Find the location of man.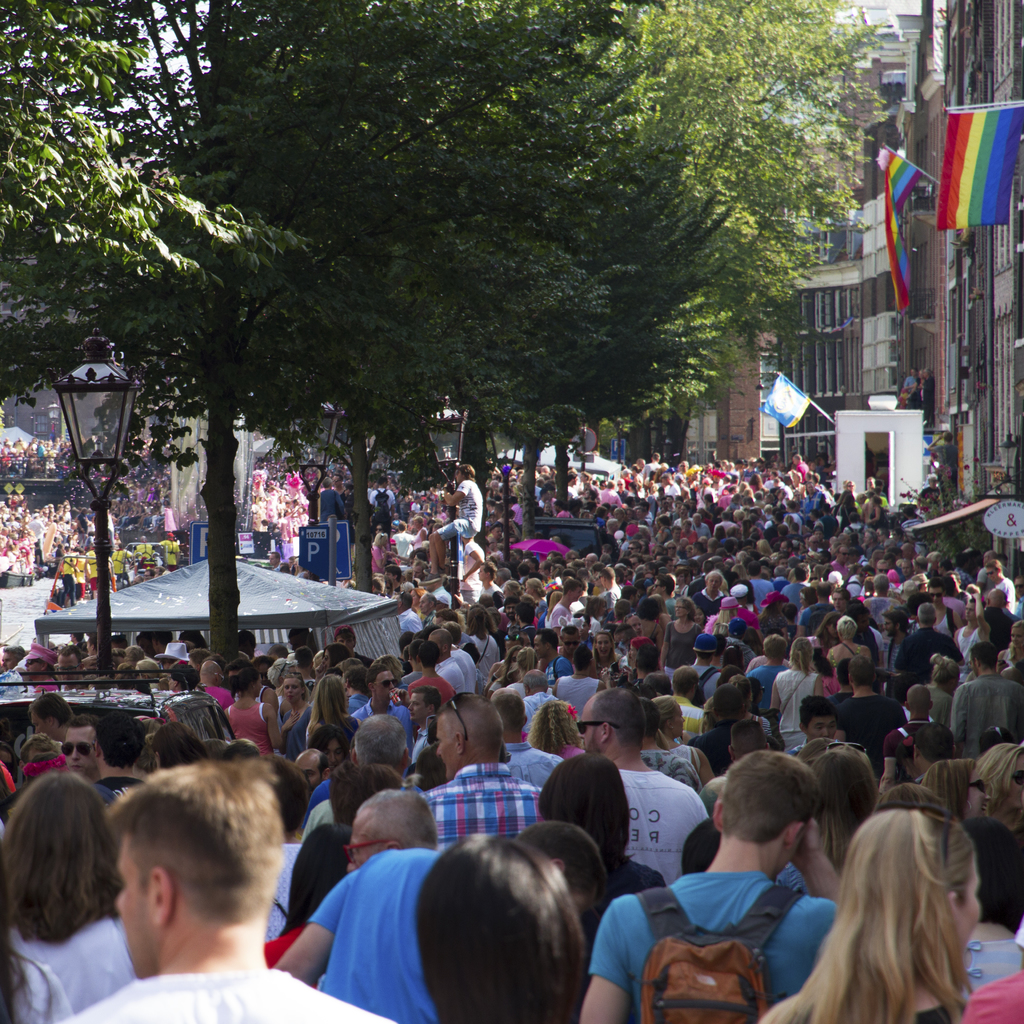
Location: (579, 753, 850, 1020).
